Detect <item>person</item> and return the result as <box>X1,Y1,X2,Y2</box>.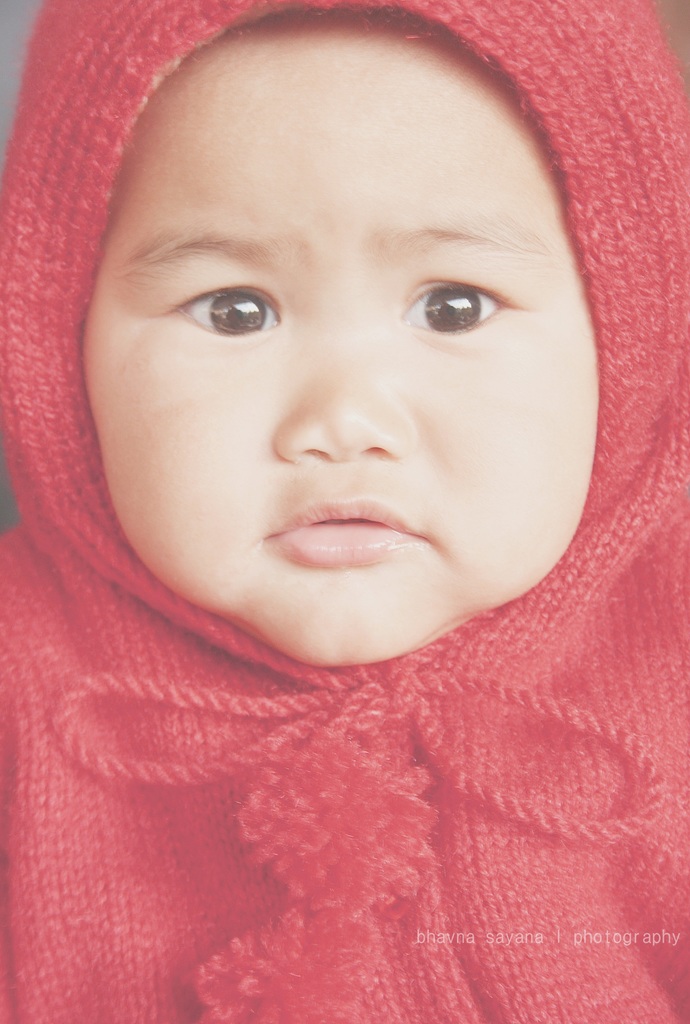
<box>0,0,689,1023</box>.
